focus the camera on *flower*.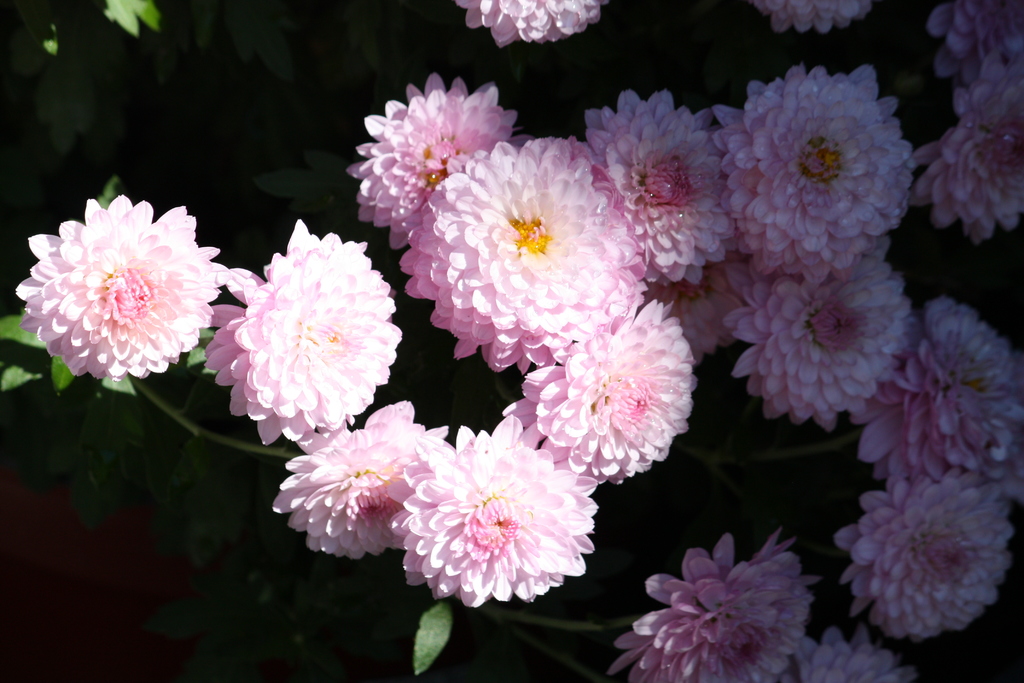
Focus region: l=857, t=290, r=1023, b=500.
